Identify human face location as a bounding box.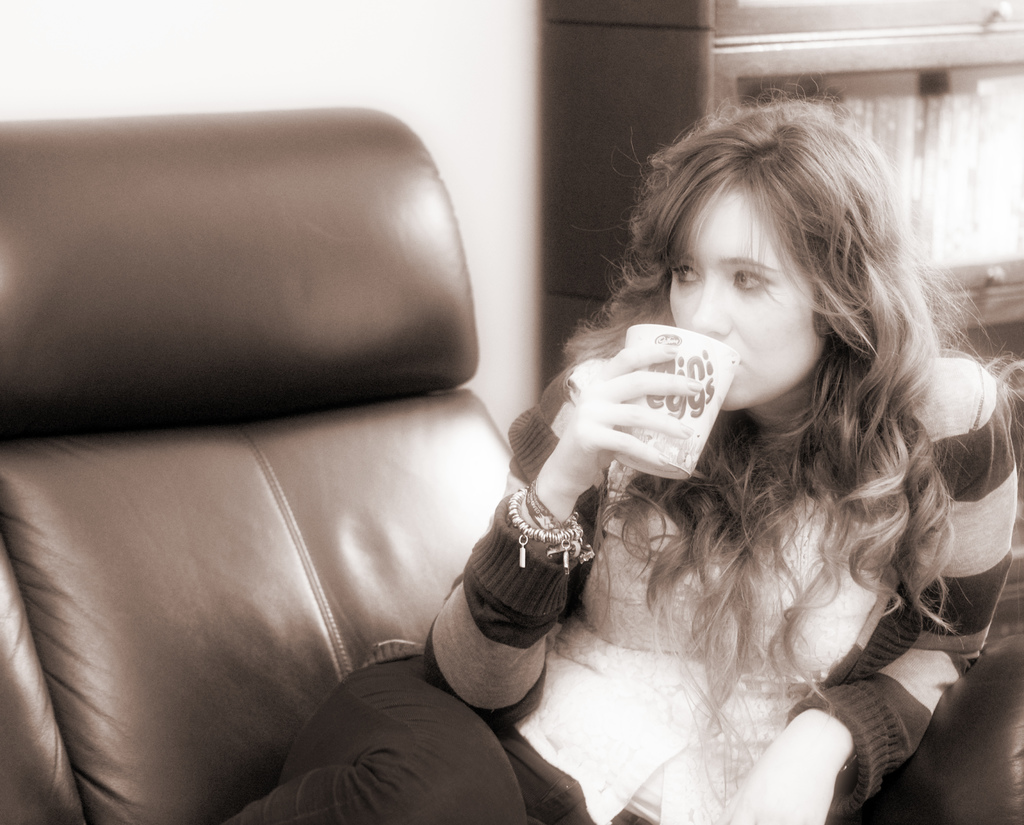
[668,190,826,411].
